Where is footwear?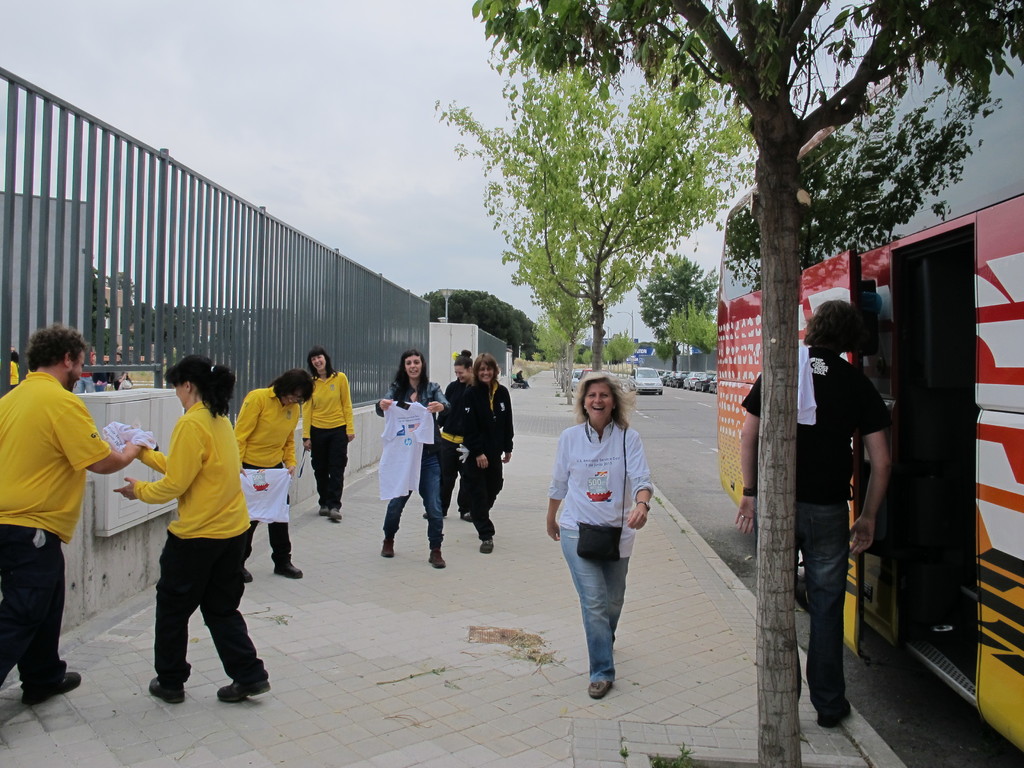
left=380, top=532, right=397, bottom=560.
